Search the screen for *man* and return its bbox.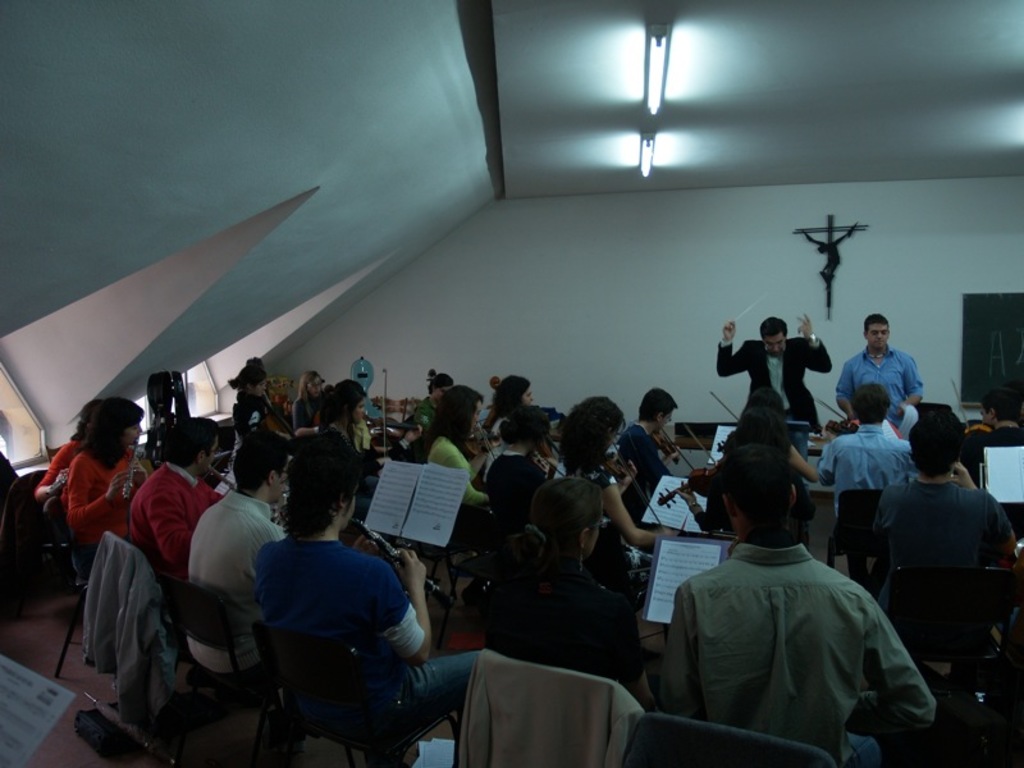
Found: (left=872, top=406, right=1009, bottom=678).
